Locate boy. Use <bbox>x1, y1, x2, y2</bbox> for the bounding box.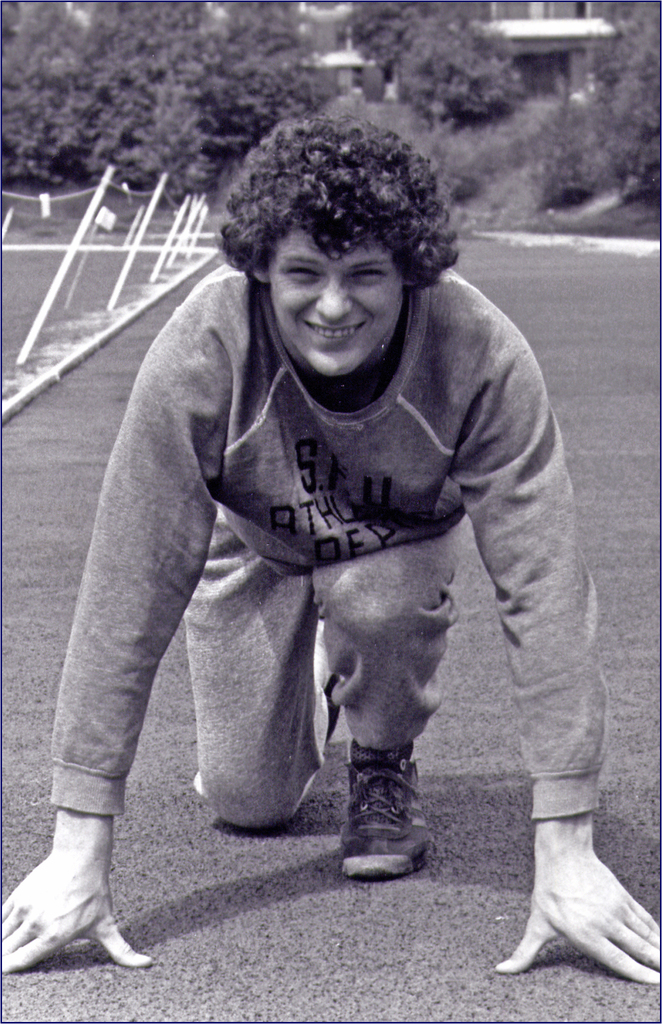
<bbox>0, 109, 661, 987</bbox>.
